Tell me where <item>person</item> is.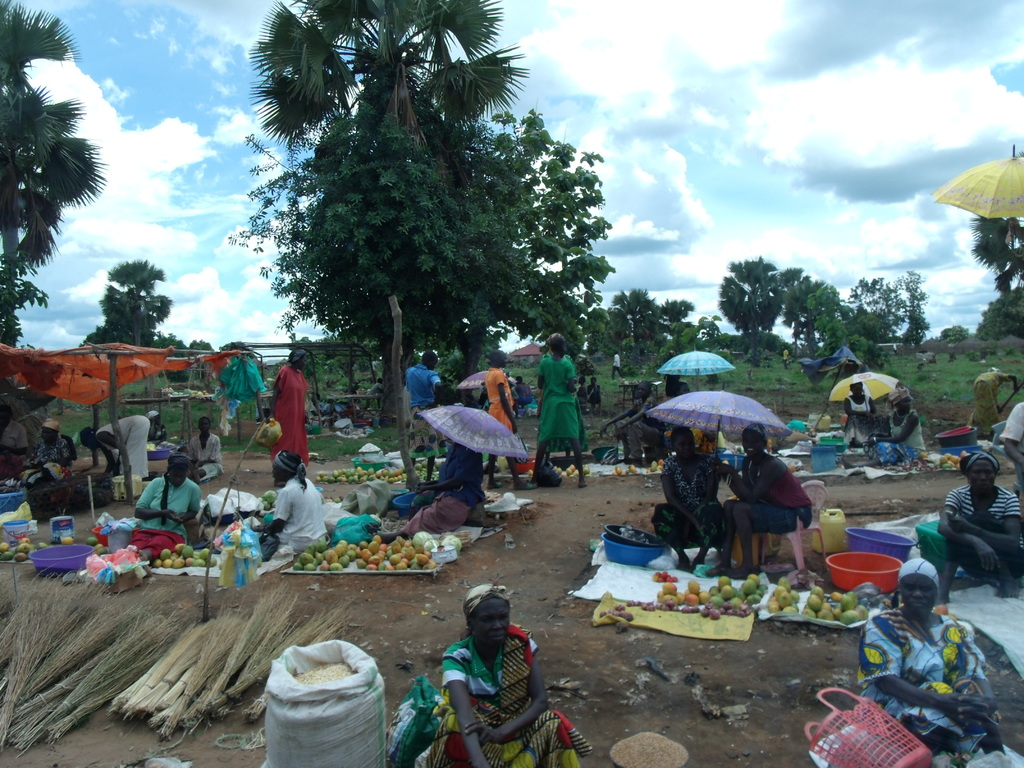
<item>person</item> is at bbox=(14, 420, 70, 492).
